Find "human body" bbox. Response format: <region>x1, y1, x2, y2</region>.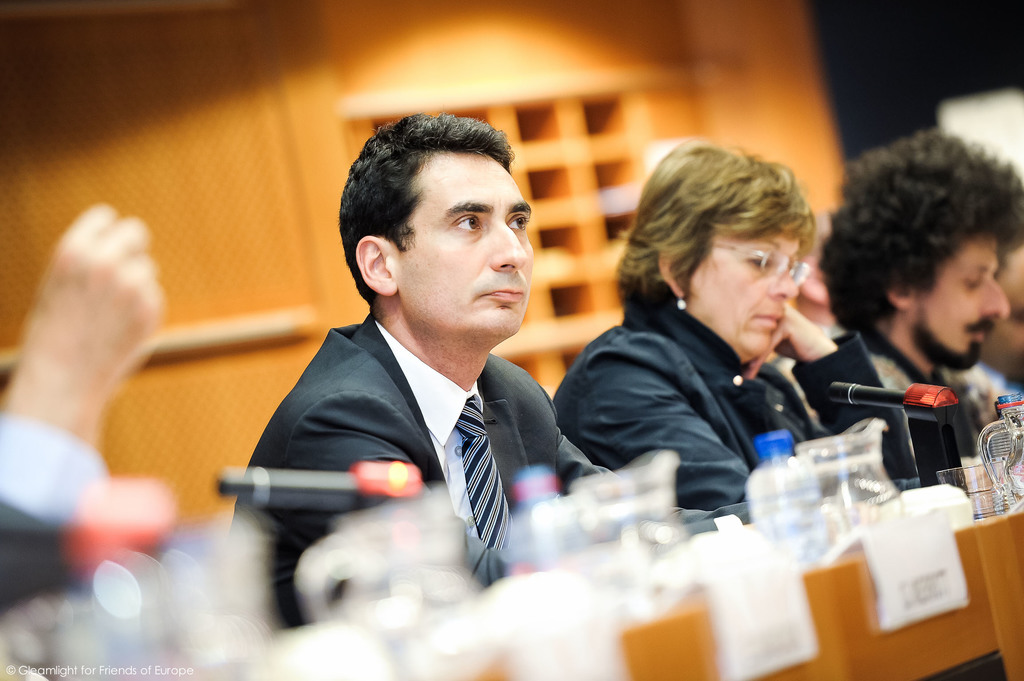
<region>556, 150, 915, 509</region>.
